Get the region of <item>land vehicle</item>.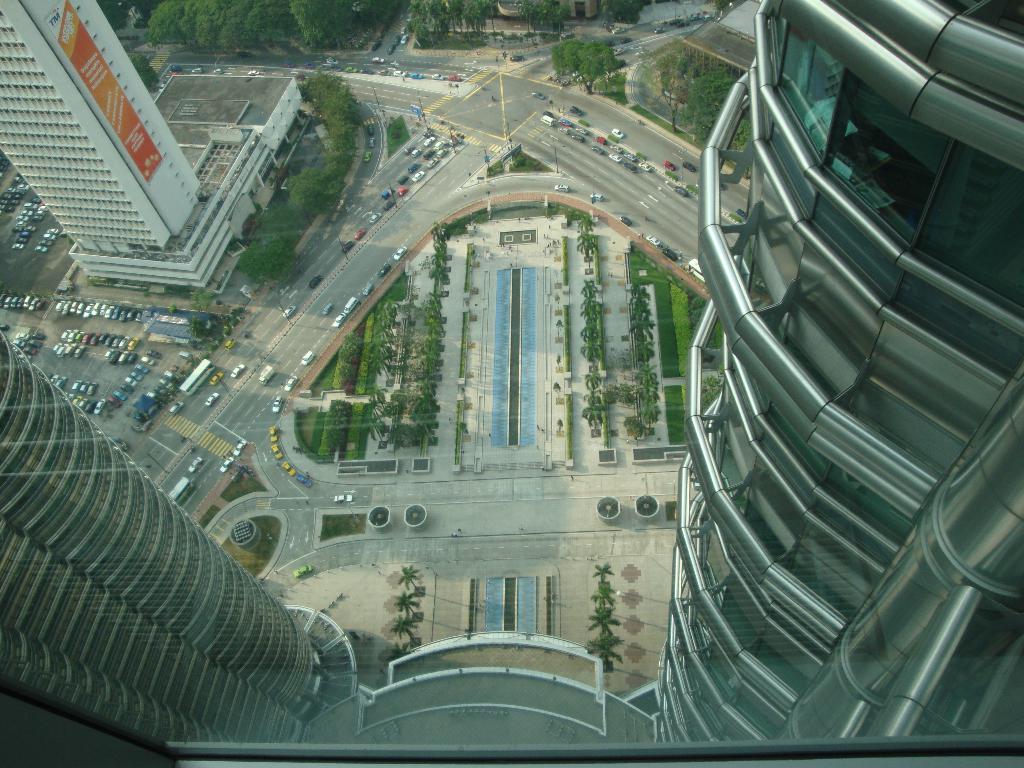
335, 495, 355, 504.
